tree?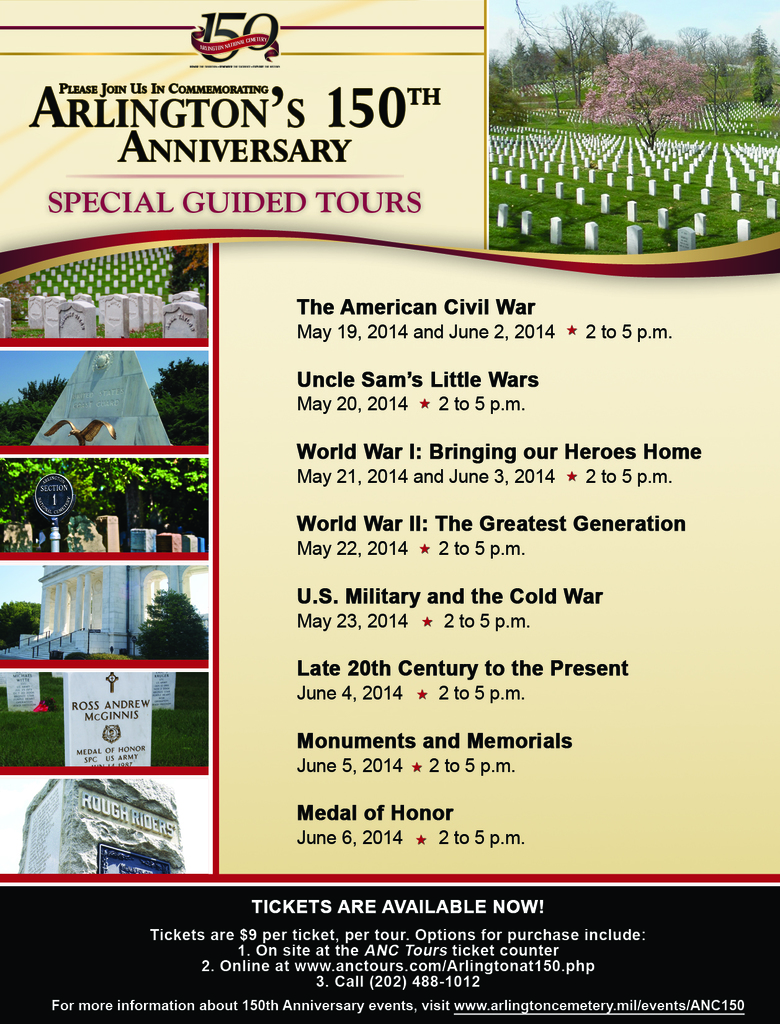
{"left": 747, "top": 60, "right": 778, "bottom": 107}
